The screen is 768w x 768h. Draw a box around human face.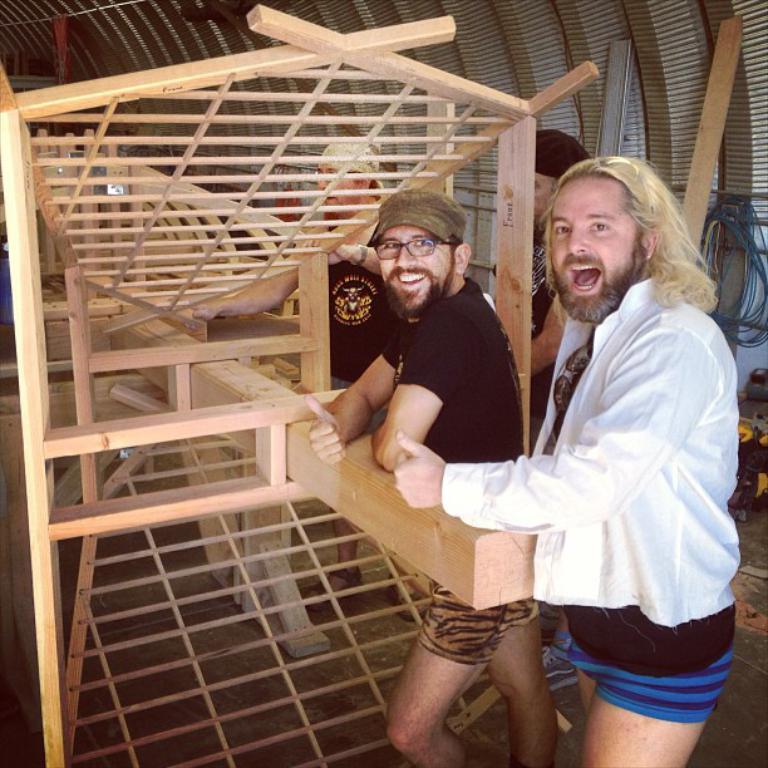
{"x1": 538, "y1": 179, "x2": 645, "y2": 319}.
